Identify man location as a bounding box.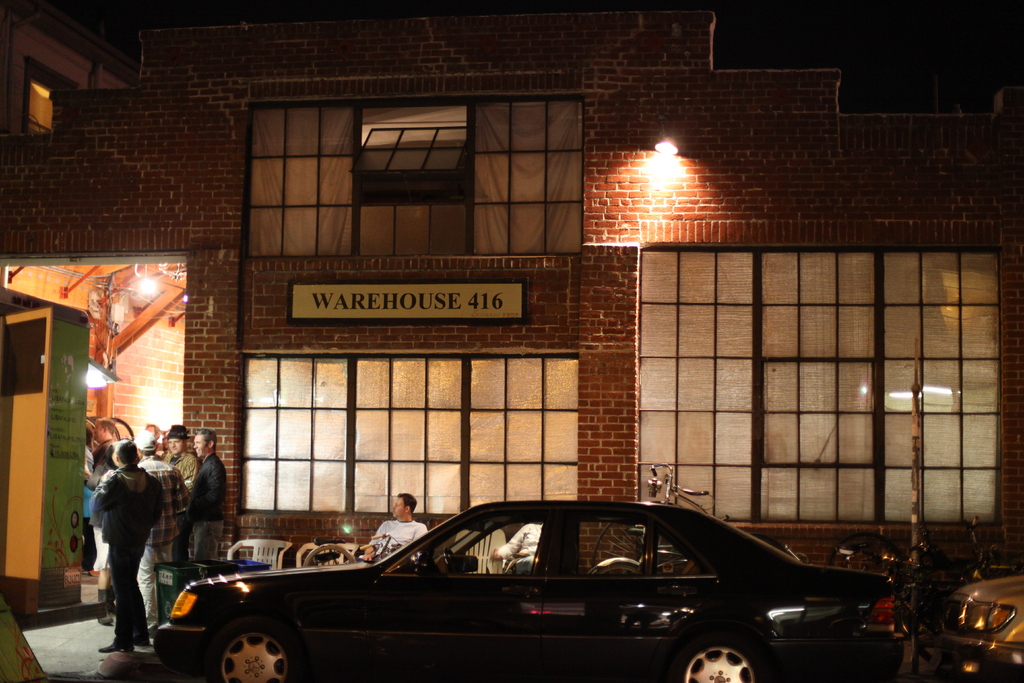
l=188, t=424, r=230, b=566.
